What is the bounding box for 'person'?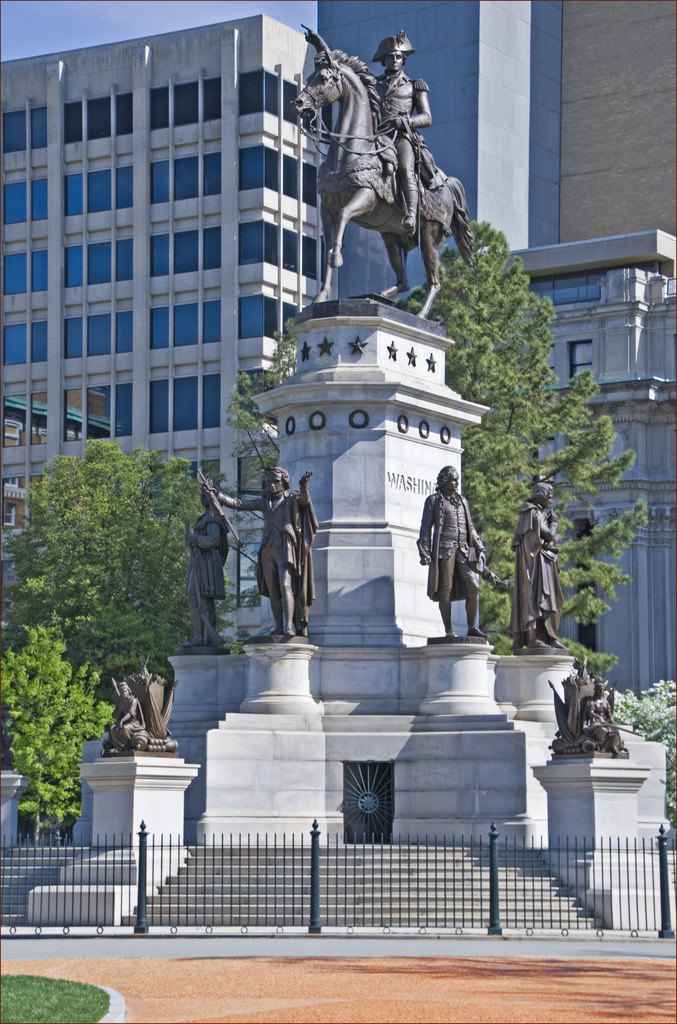
Rect(370, 29, 439, 232).
